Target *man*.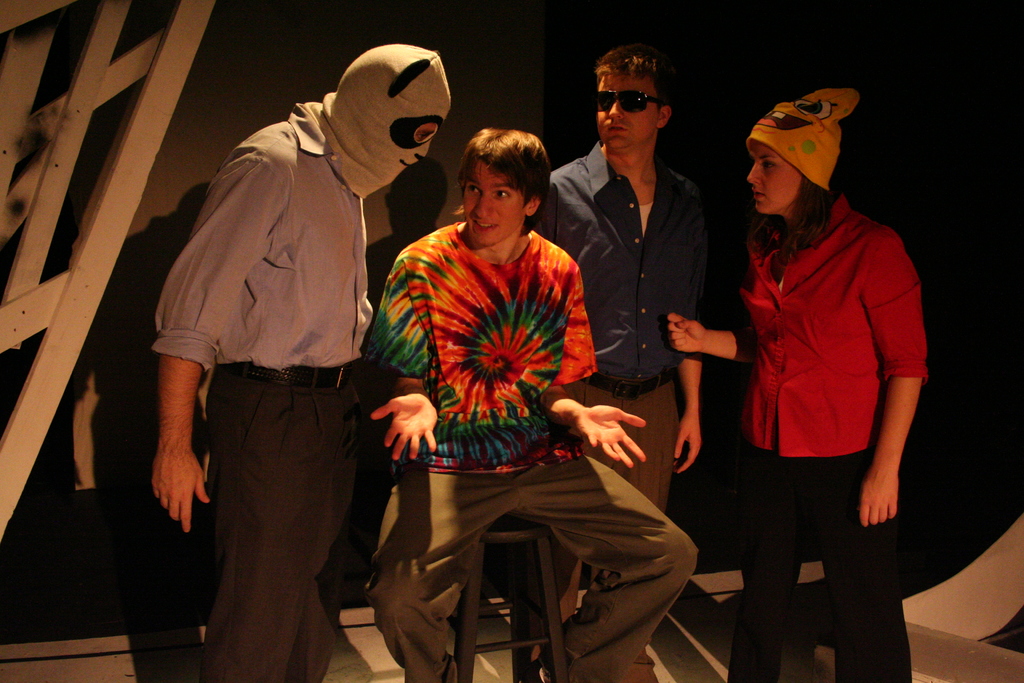
Target region: (134, 30, 453, 660).
